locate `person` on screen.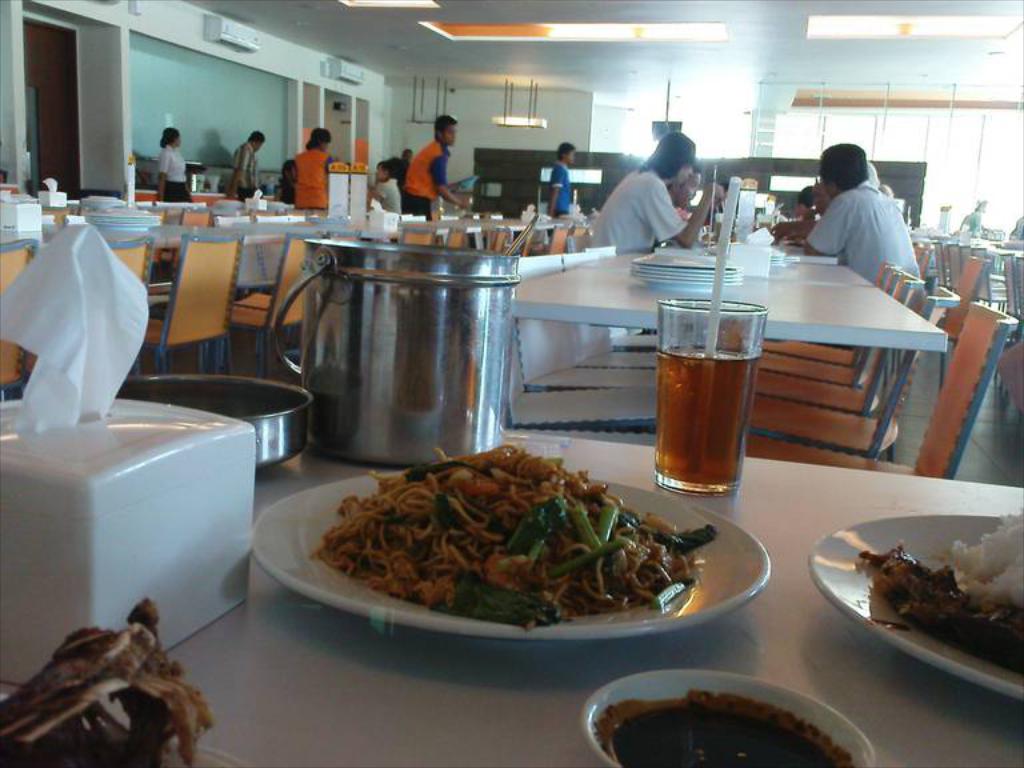
On screen at box=[224, 132, 271, 205].
